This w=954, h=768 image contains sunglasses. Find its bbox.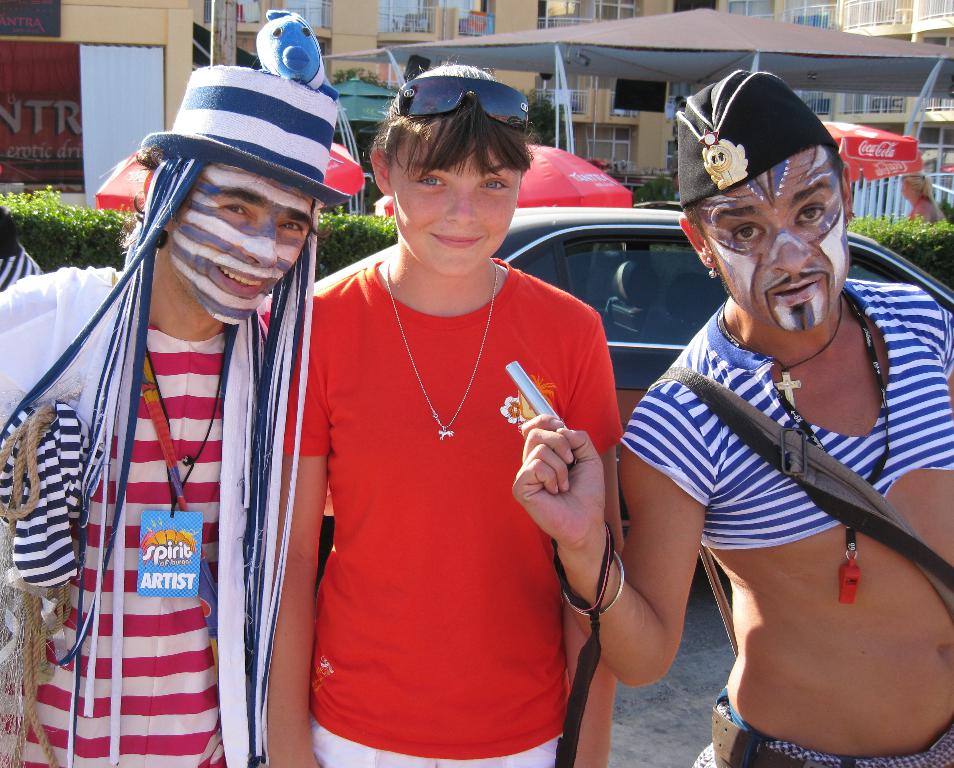
box(400, 75, 527, 134).
